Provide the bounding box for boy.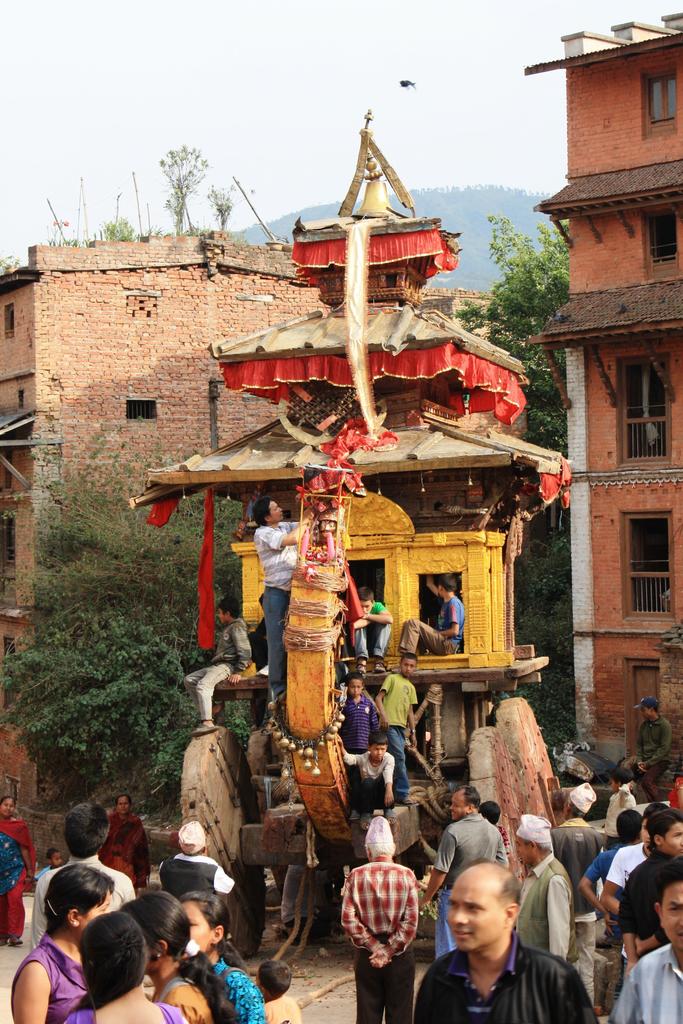
bbox=(602, 764, 636, 848).
